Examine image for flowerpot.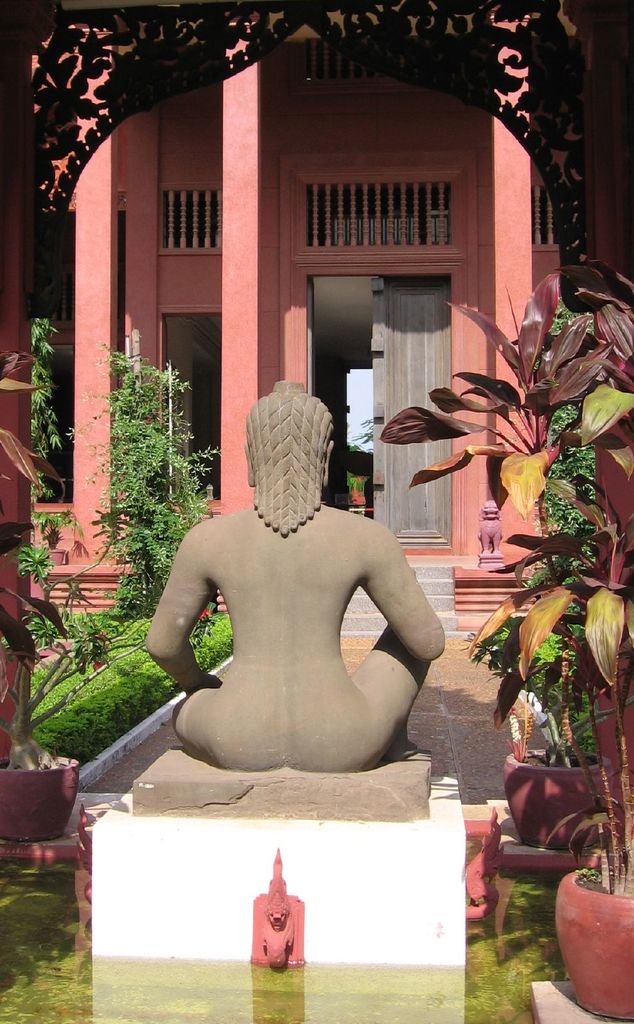
Examination result: left=555, top=863, right=633, bottom=1014.
